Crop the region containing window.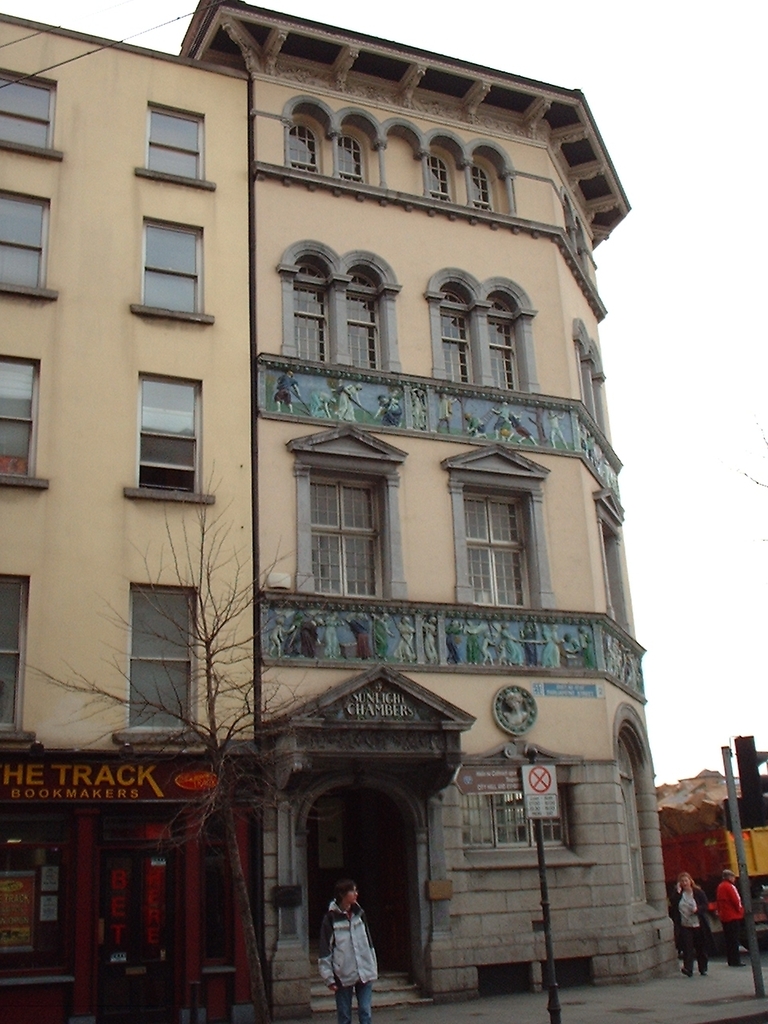
Crop region: (left=438, top=290, right=470, bottom=383).
